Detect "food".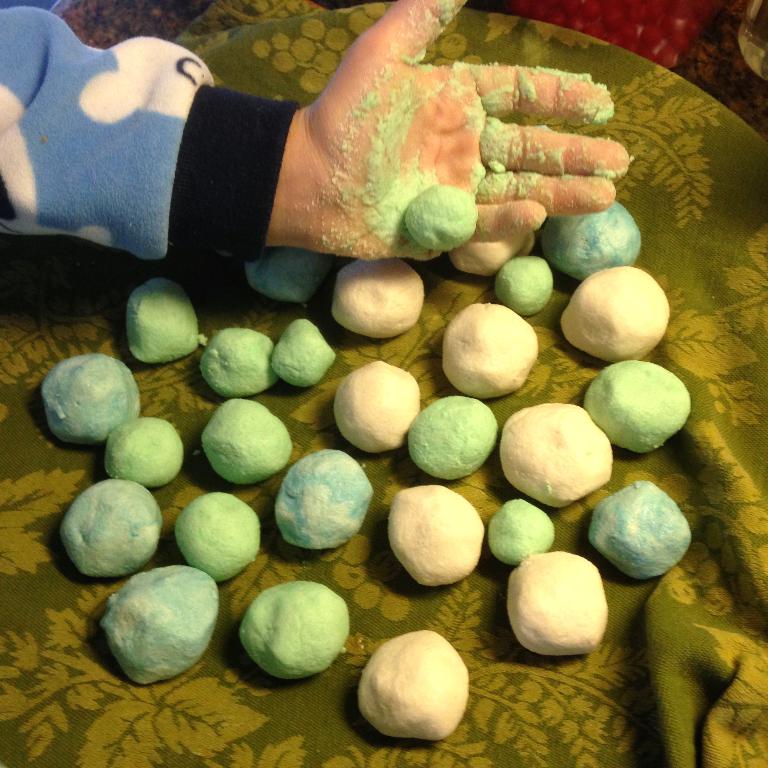
Detected at detection(98, 564, 219, 685).
